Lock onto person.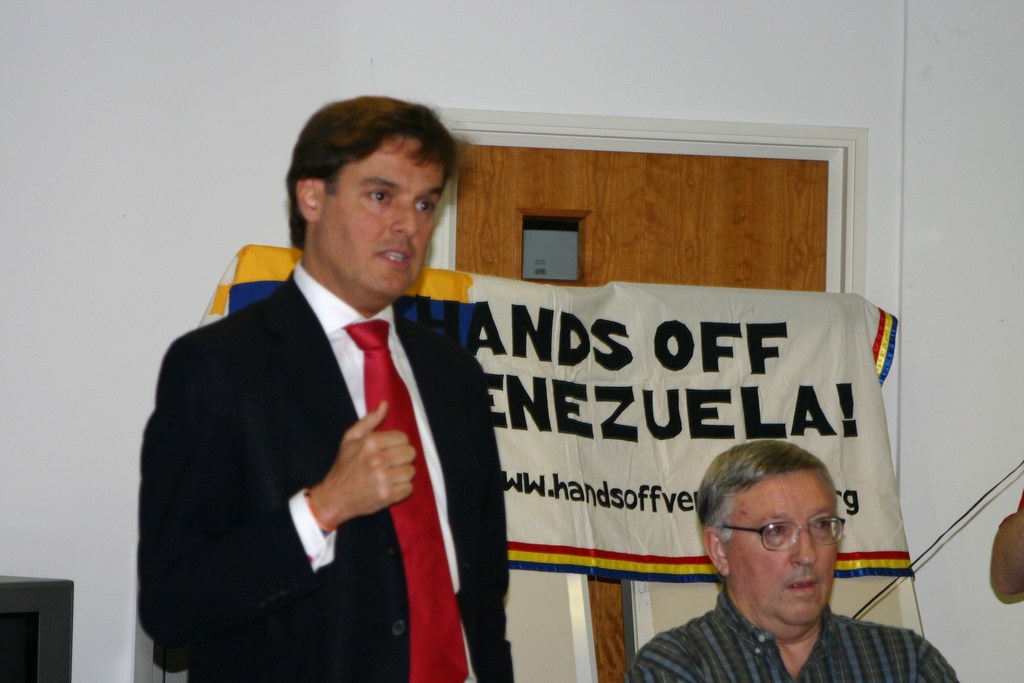
Locked: 636 445 959 682.
